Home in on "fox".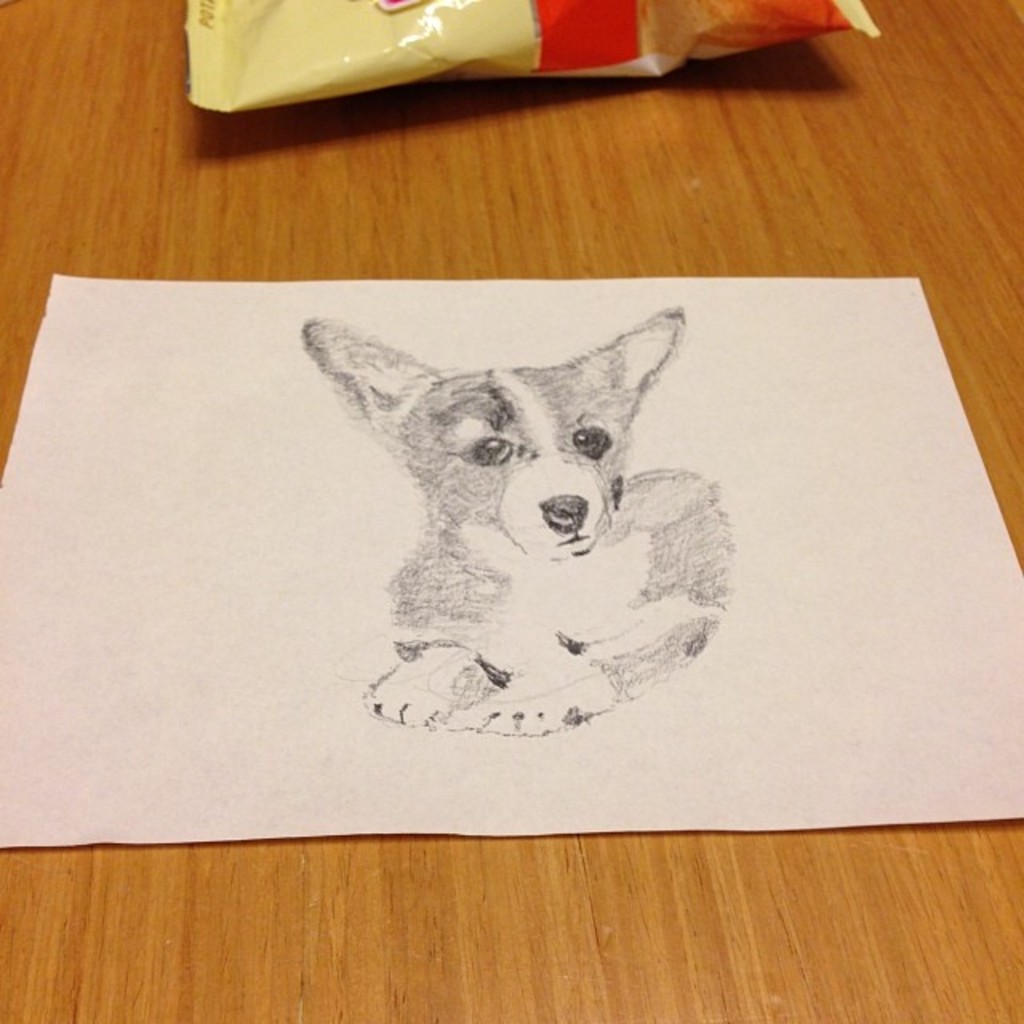
Homed in at [298, 307, 741, 741].
